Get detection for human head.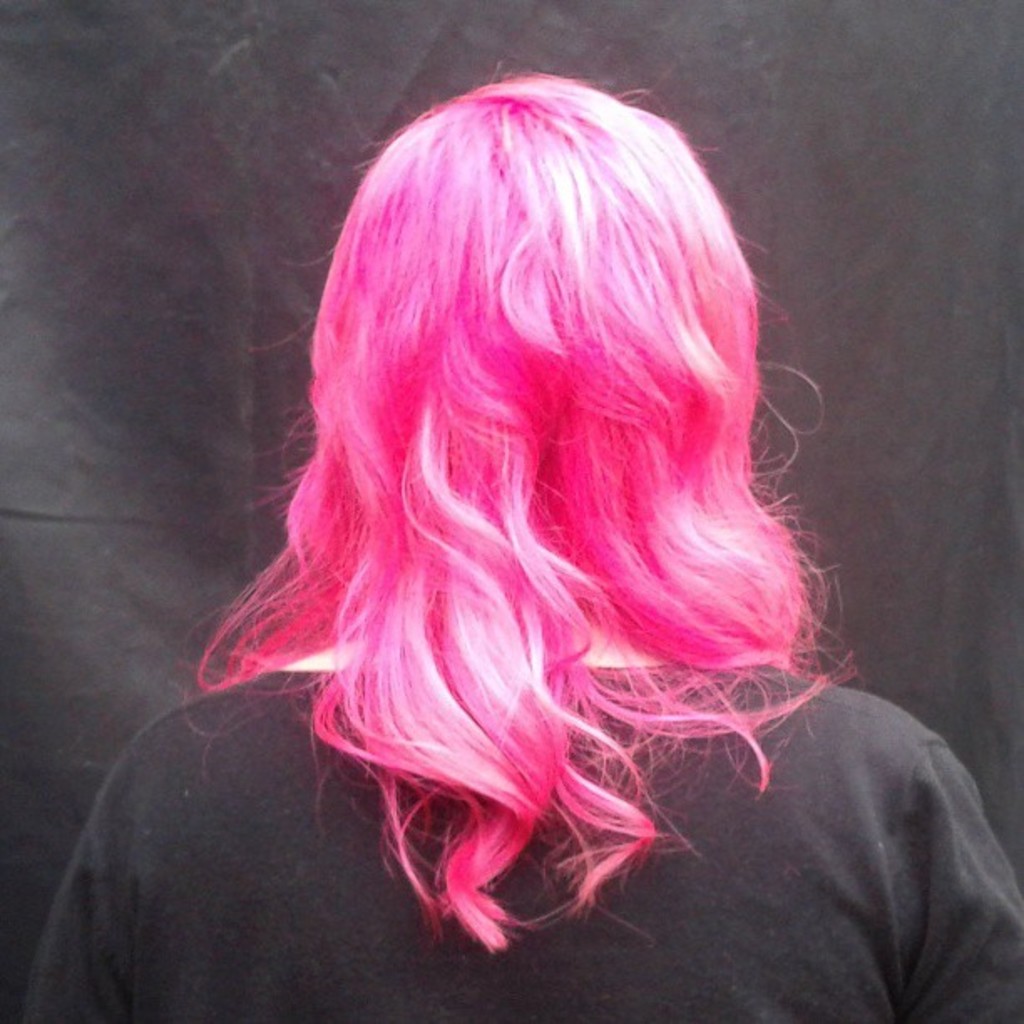
Detection: 253, 107, 832, 796.
